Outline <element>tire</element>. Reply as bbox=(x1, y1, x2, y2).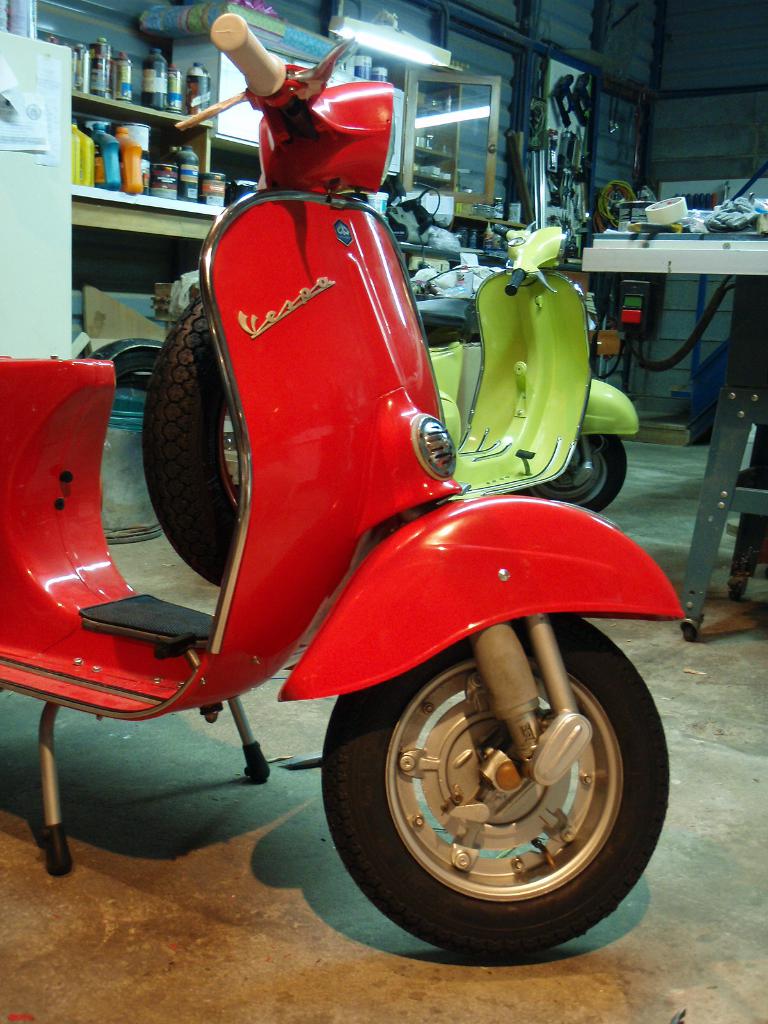
bbox=(143, 296, 238, 586).
